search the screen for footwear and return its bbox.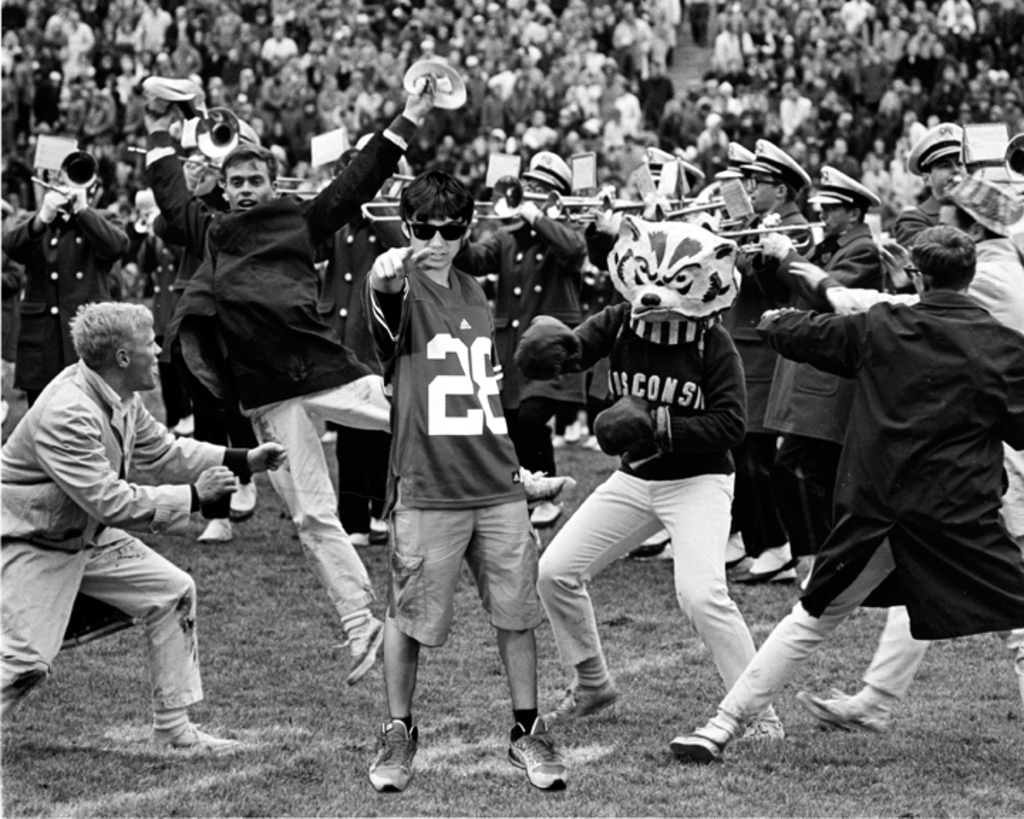
Found: rect(367, 710, 422, 801).
